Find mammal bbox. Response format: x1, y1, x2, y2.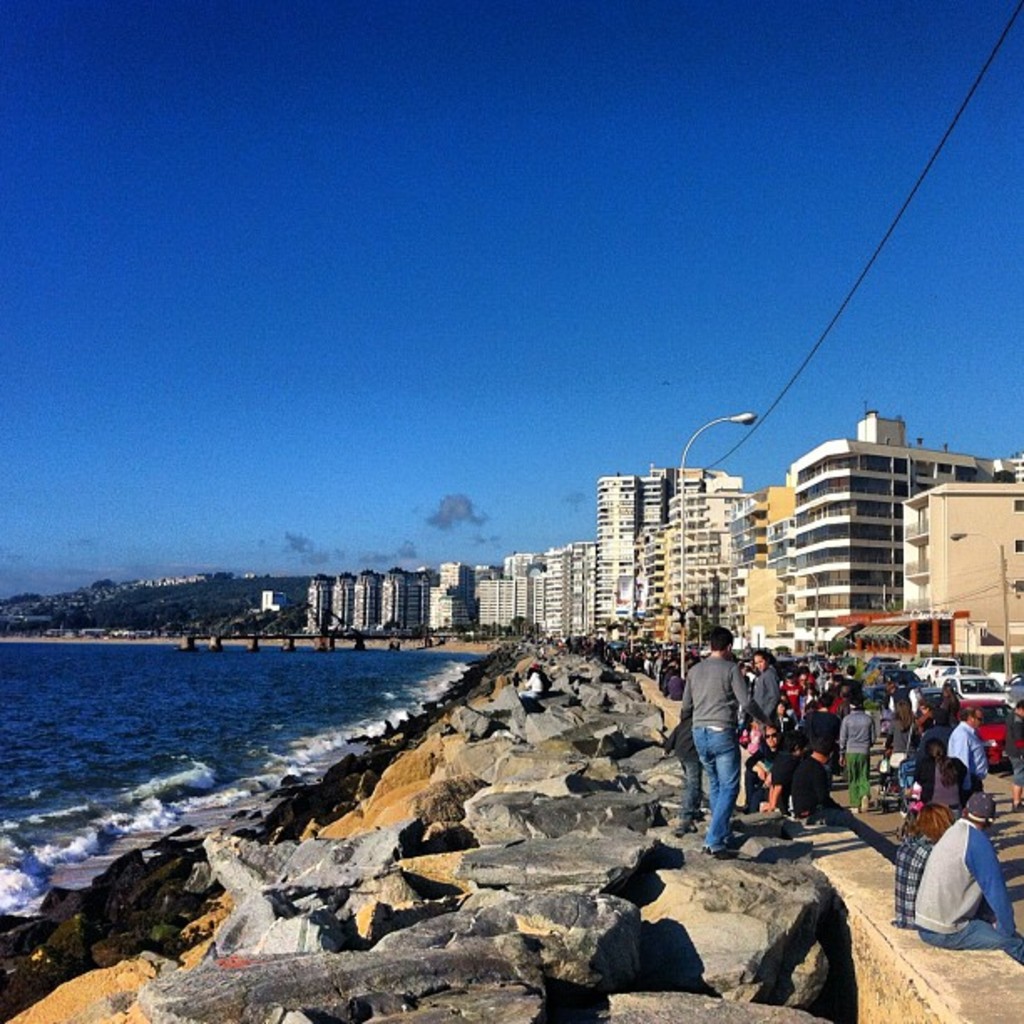
912, 790, 1022, 960.
